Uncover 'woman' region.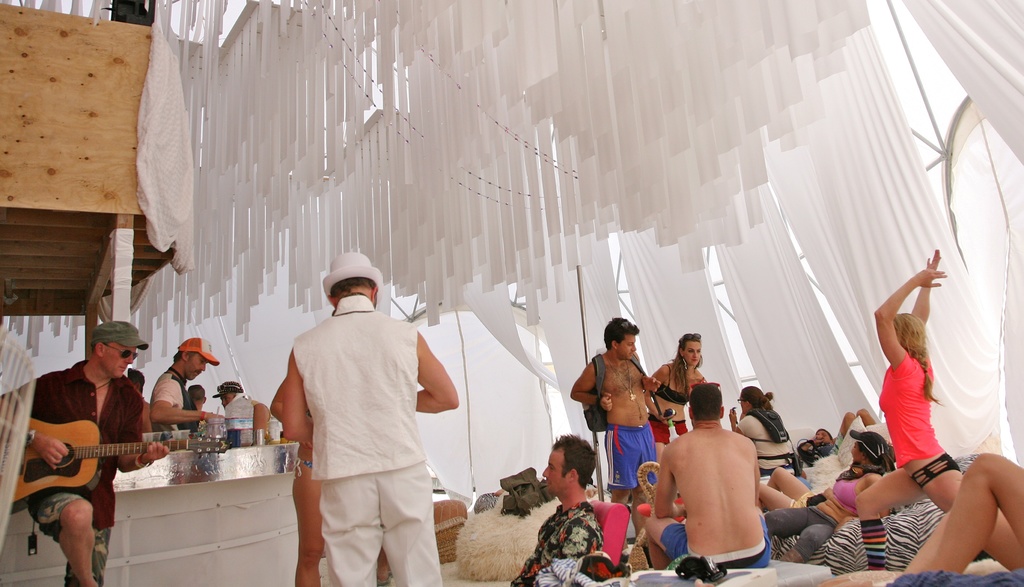
Uncovered: <region>649, 332, 706, 467</region>.
